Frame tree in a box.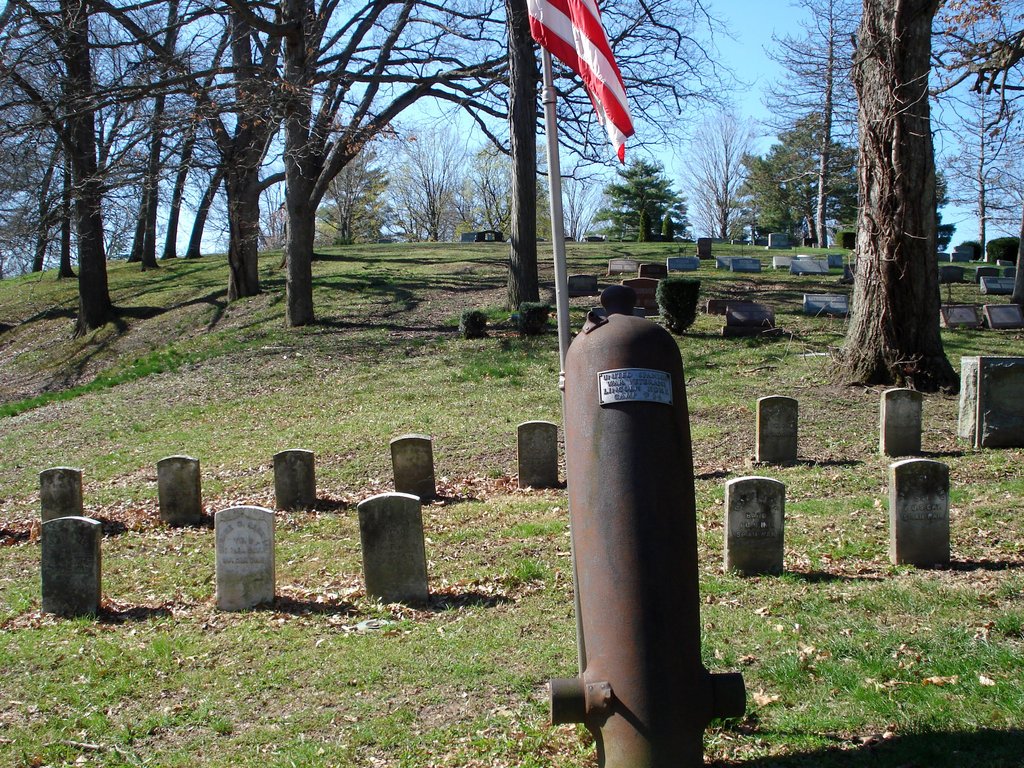
l=114, t=8, r=233, b=261.
